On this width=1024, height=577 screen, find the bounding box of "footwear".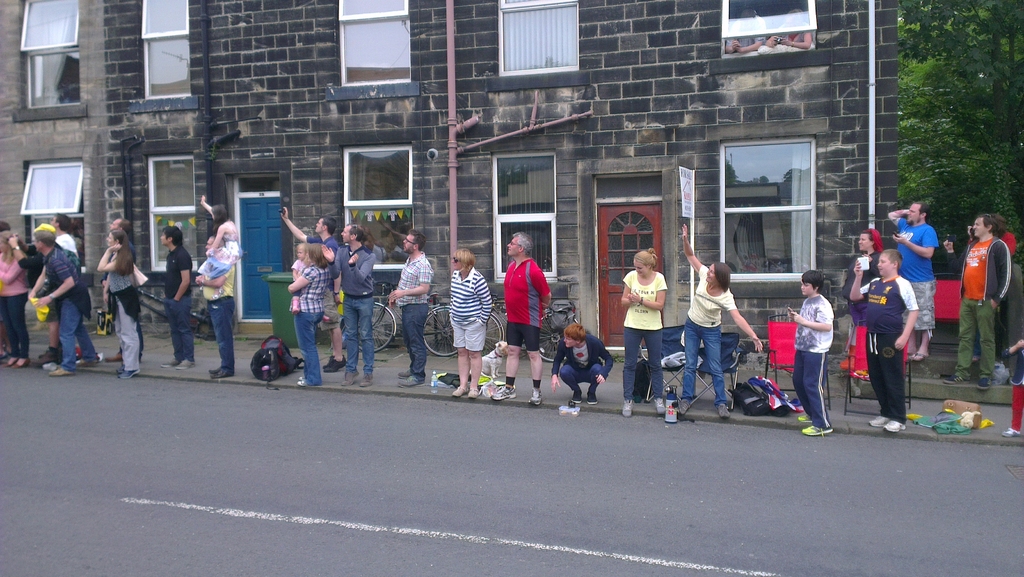
Bounding box: 75,355,99,370.
